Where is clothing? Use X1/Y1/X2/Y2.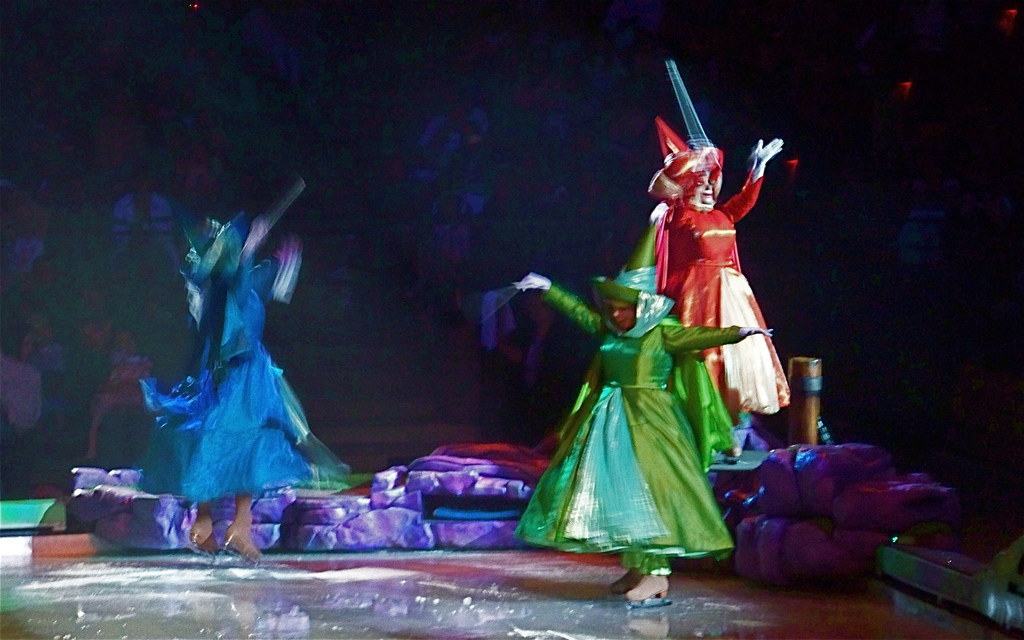
109/189/175/281.
